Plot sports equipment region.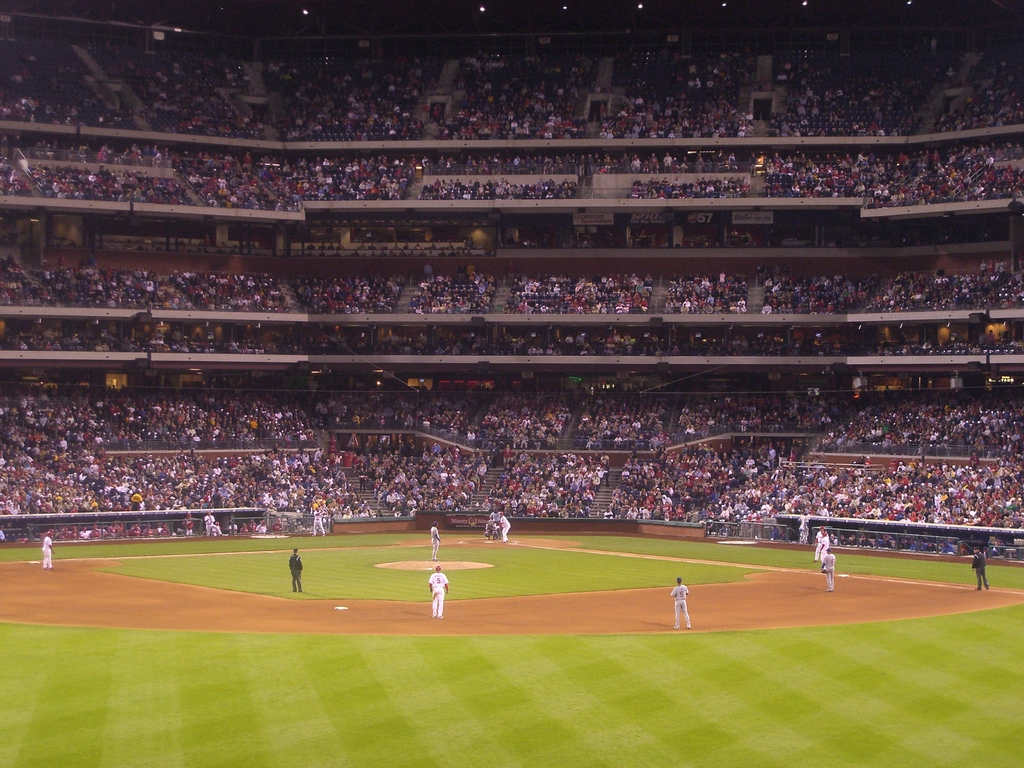
Plotted at locate(673, 573, 683, 586).
